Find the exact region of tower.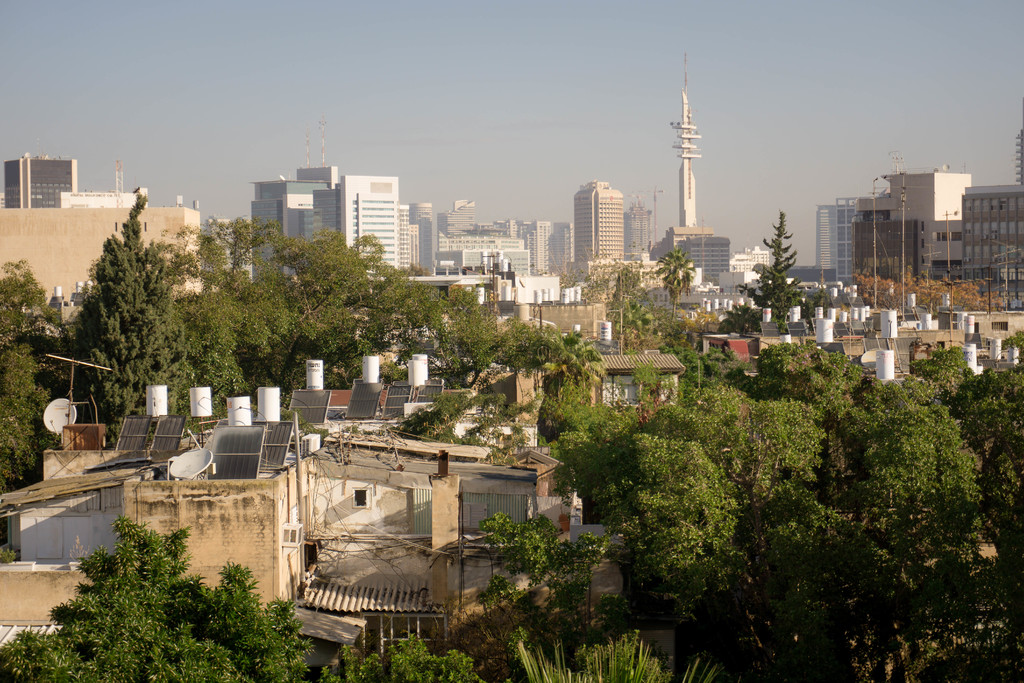
Exact region: (left=409, top=204, right=443, bottom=280).
